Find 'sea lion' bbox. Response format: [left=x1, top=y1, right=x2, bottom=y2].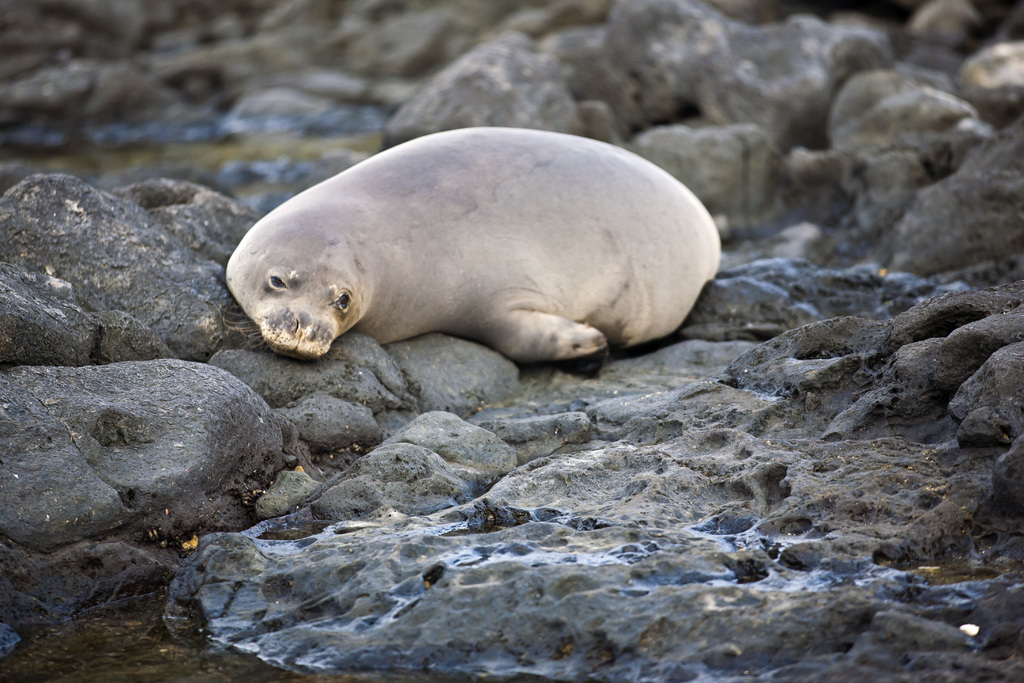
[left=214, top=128, right=723, bottom=375].
